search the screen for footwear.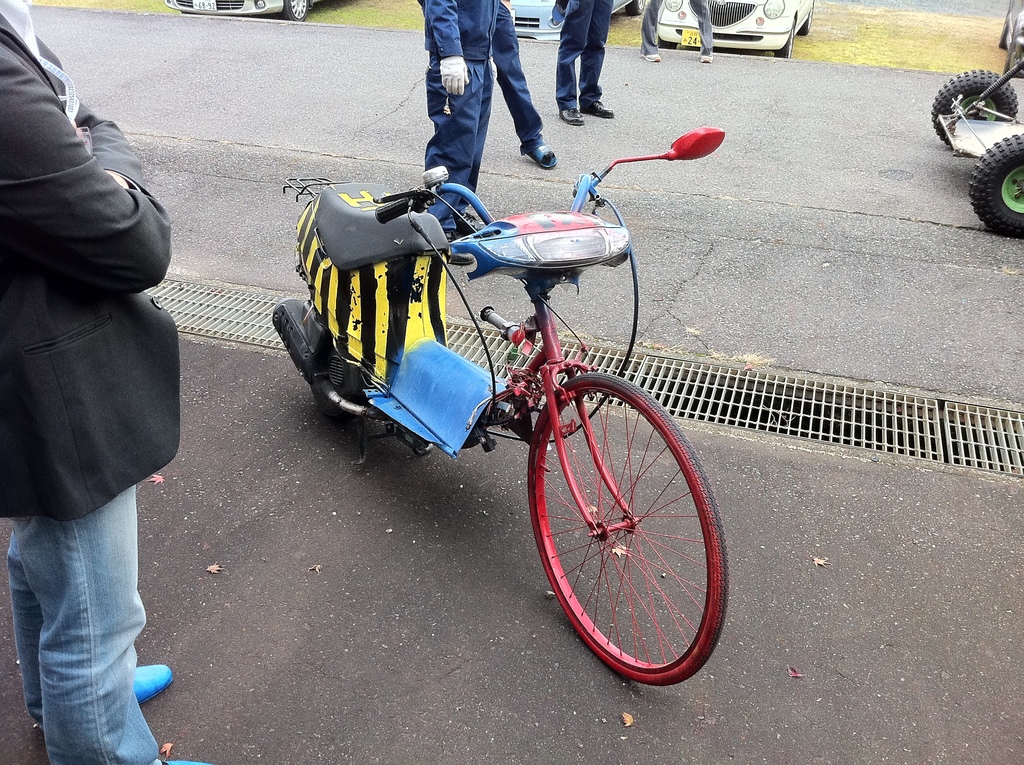
Found at pyautogui.locateOnScreen(585, 101, 616, 120).
